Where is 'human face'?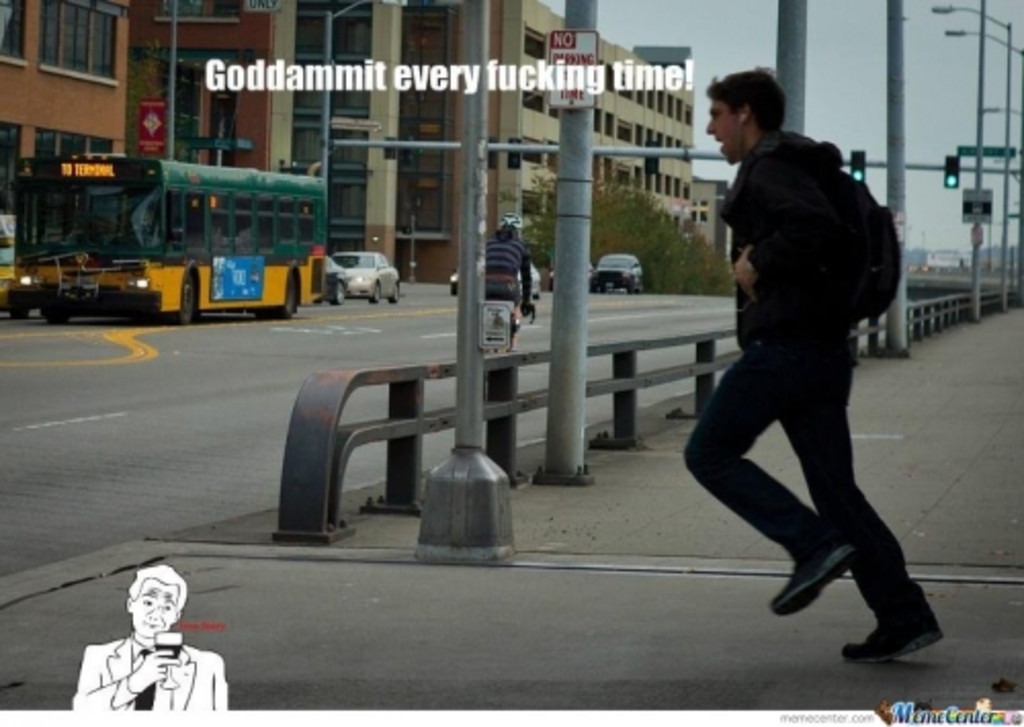
(left=707, top=102, right=737, bottom=164).
